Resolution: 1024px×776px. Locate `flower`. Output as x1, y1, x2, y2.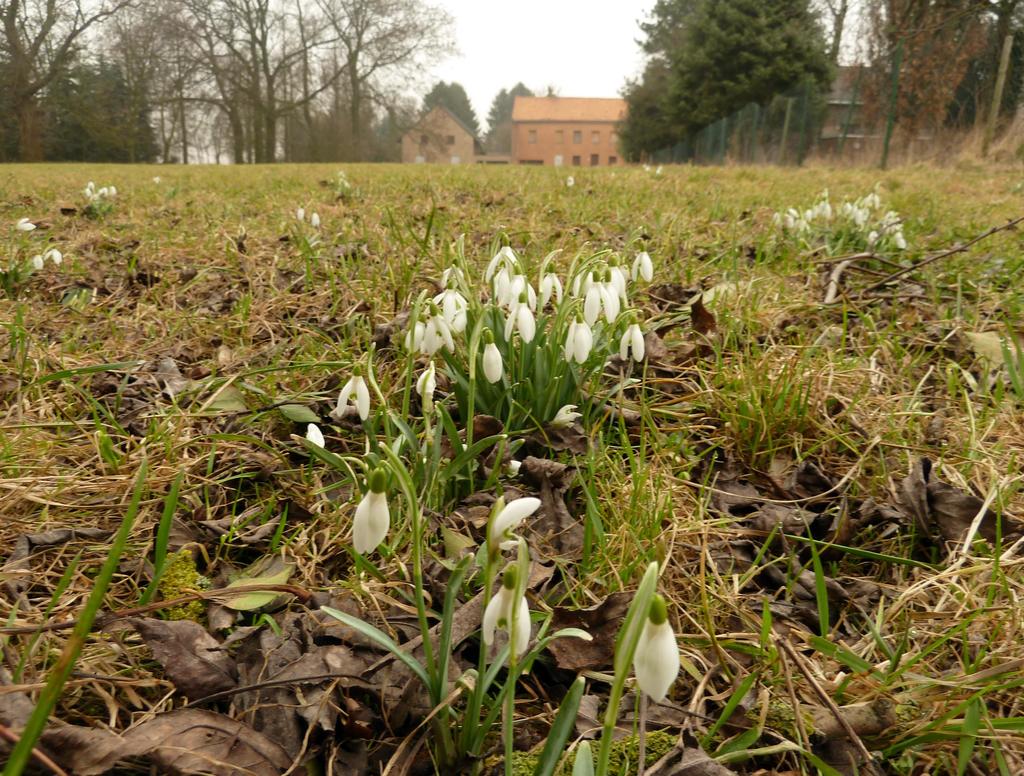
596, 270, 612, 326.
